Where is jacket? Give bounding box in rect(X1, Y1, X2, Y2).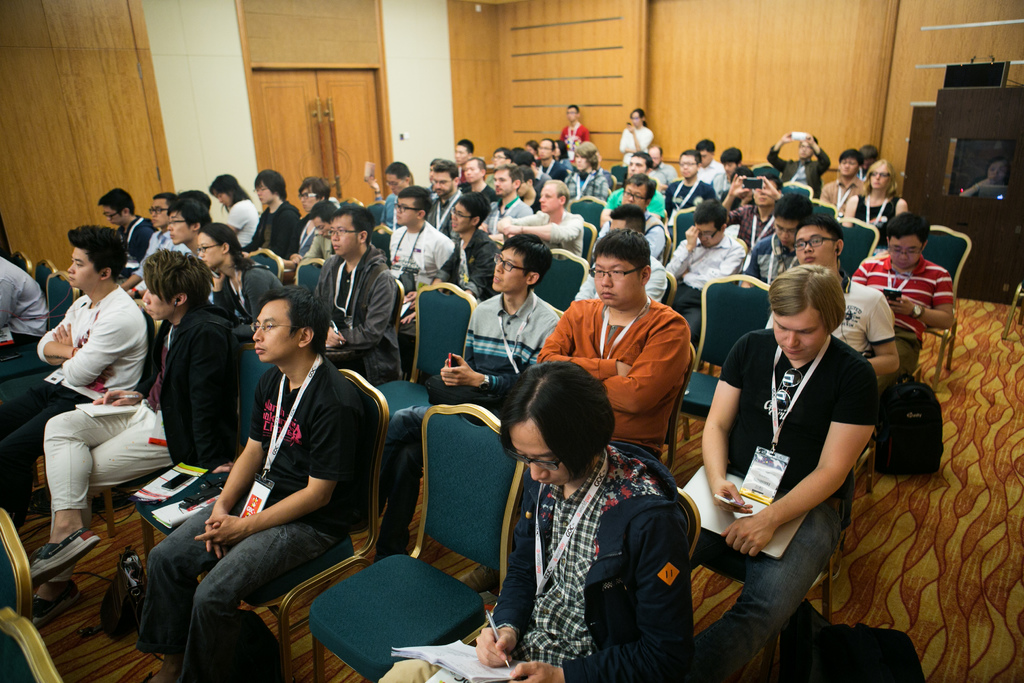
rect(312, 240, 405, 383).
